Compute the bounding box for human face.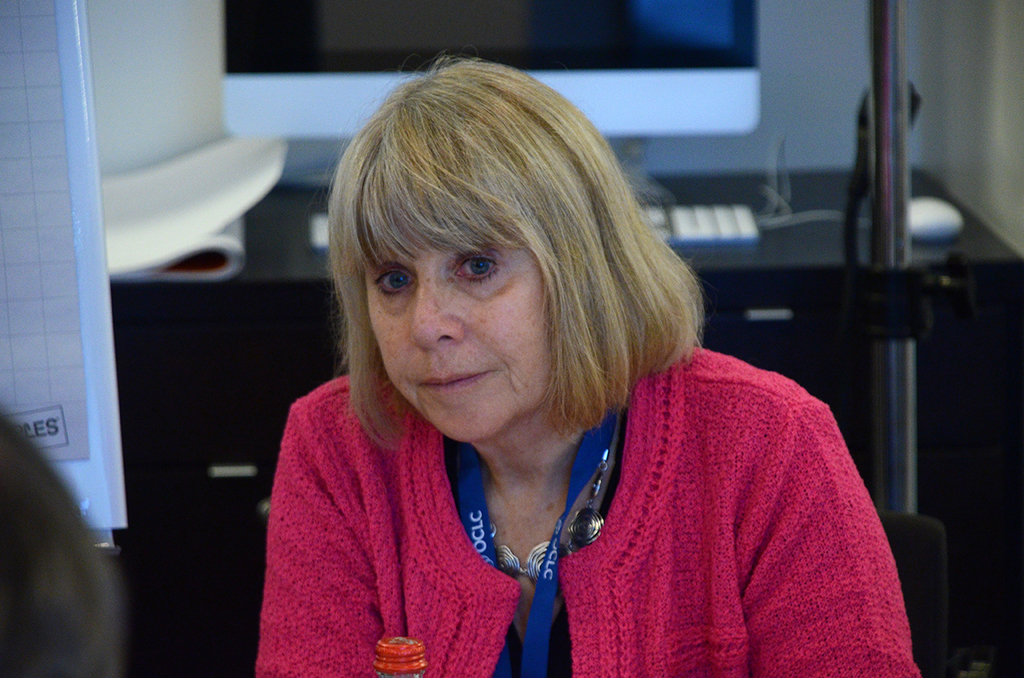
<box>365,227,567,444</box>.
